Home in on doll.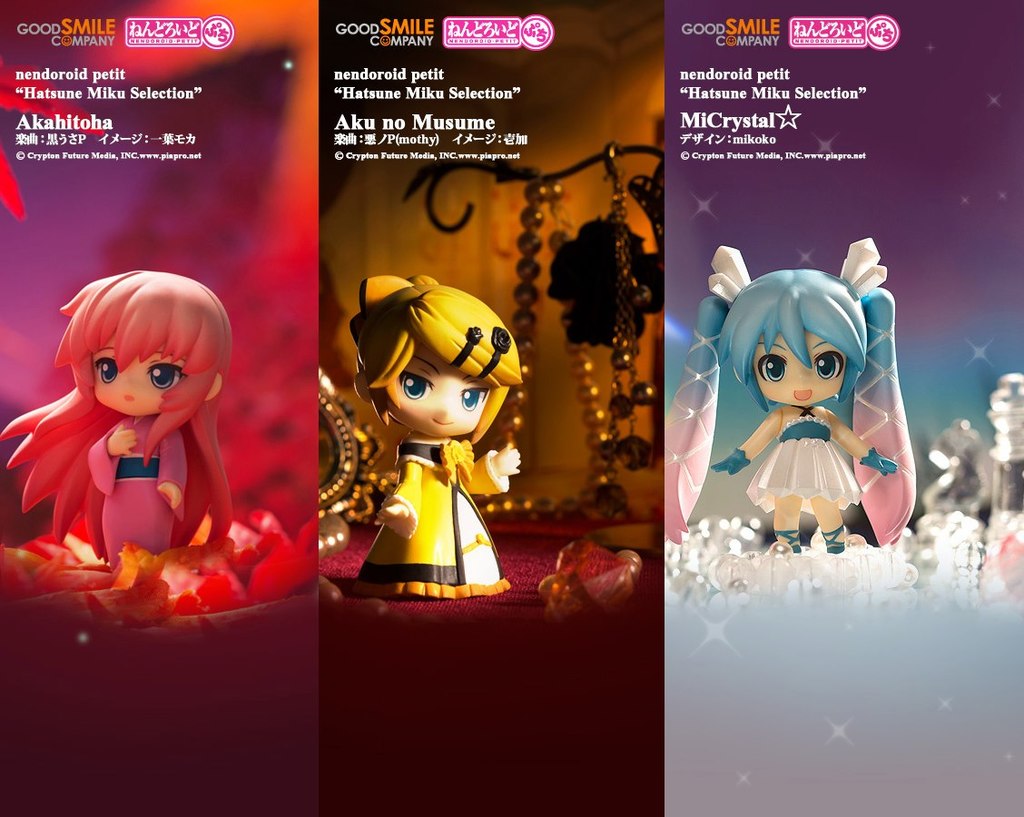
Homed in at 345/269/527/600.
